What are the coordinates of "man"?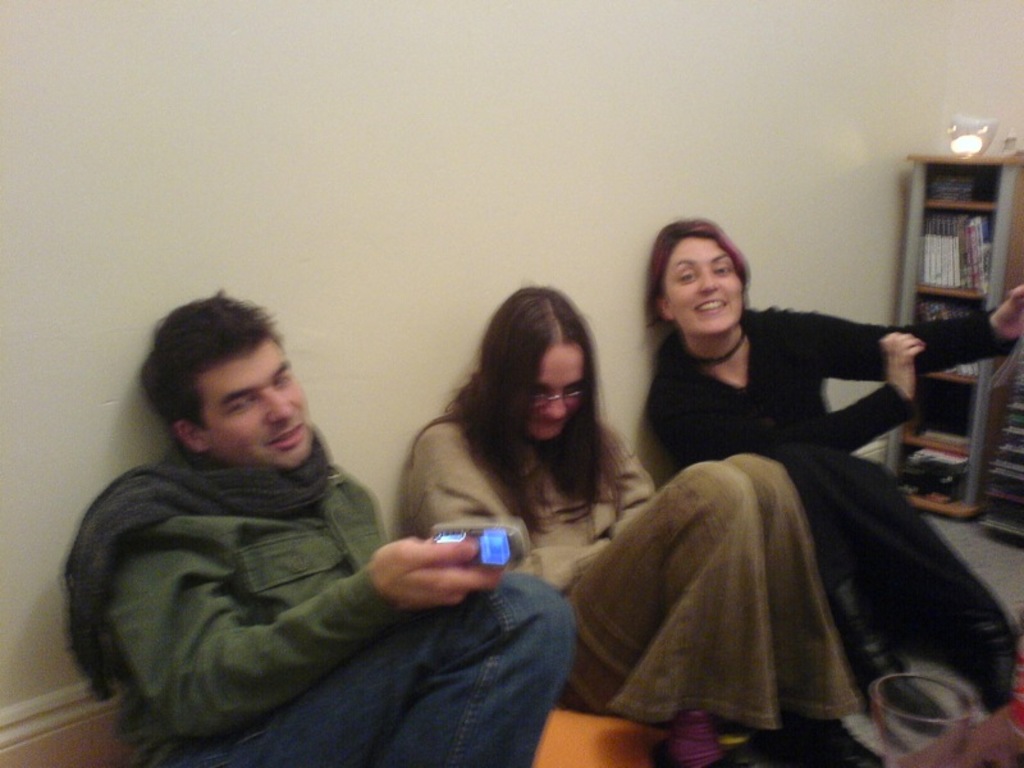
crop(52, 293, 492, 751).
